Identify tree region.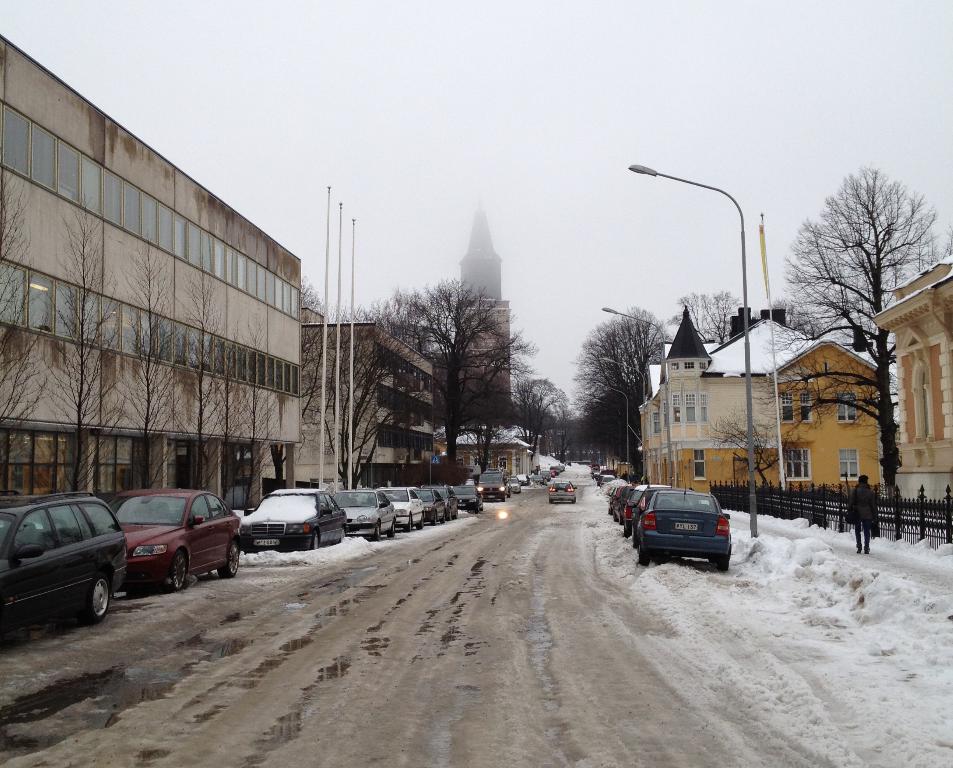
Region: crop(469, 416, 509, 476).
